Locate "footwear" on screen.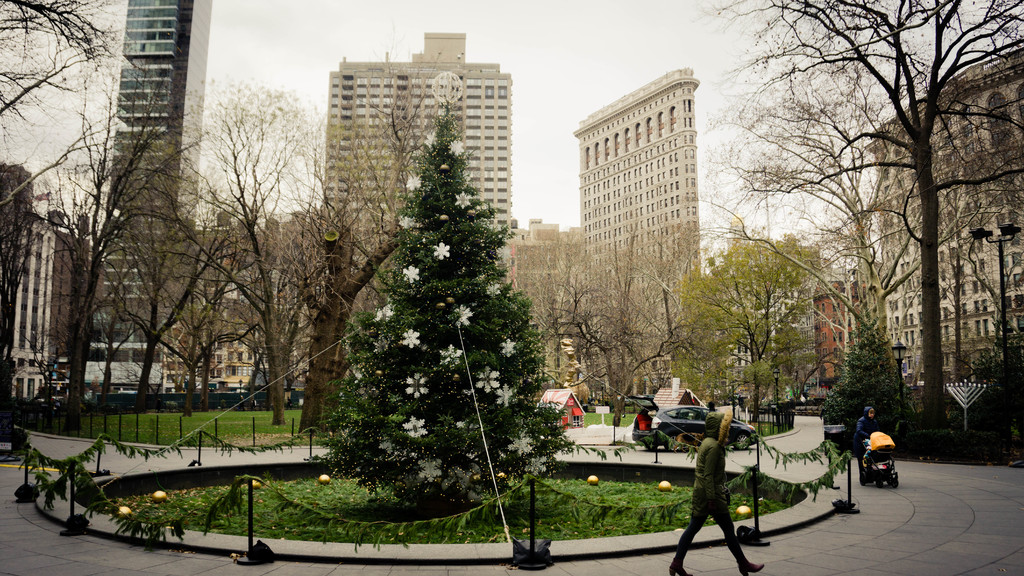
On screen at Rect(739, 563, 765, 575).
